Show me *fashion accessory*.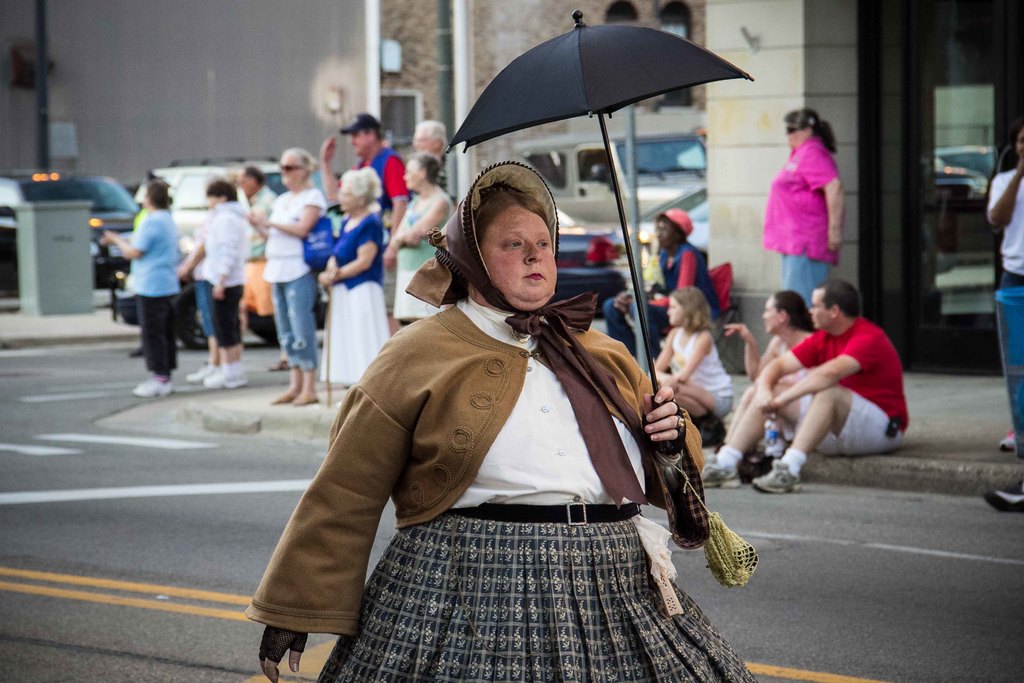
*fashion accessory* is here: {"x1": 460, "y1": 502, "x2": 638, "y2": 526}.
